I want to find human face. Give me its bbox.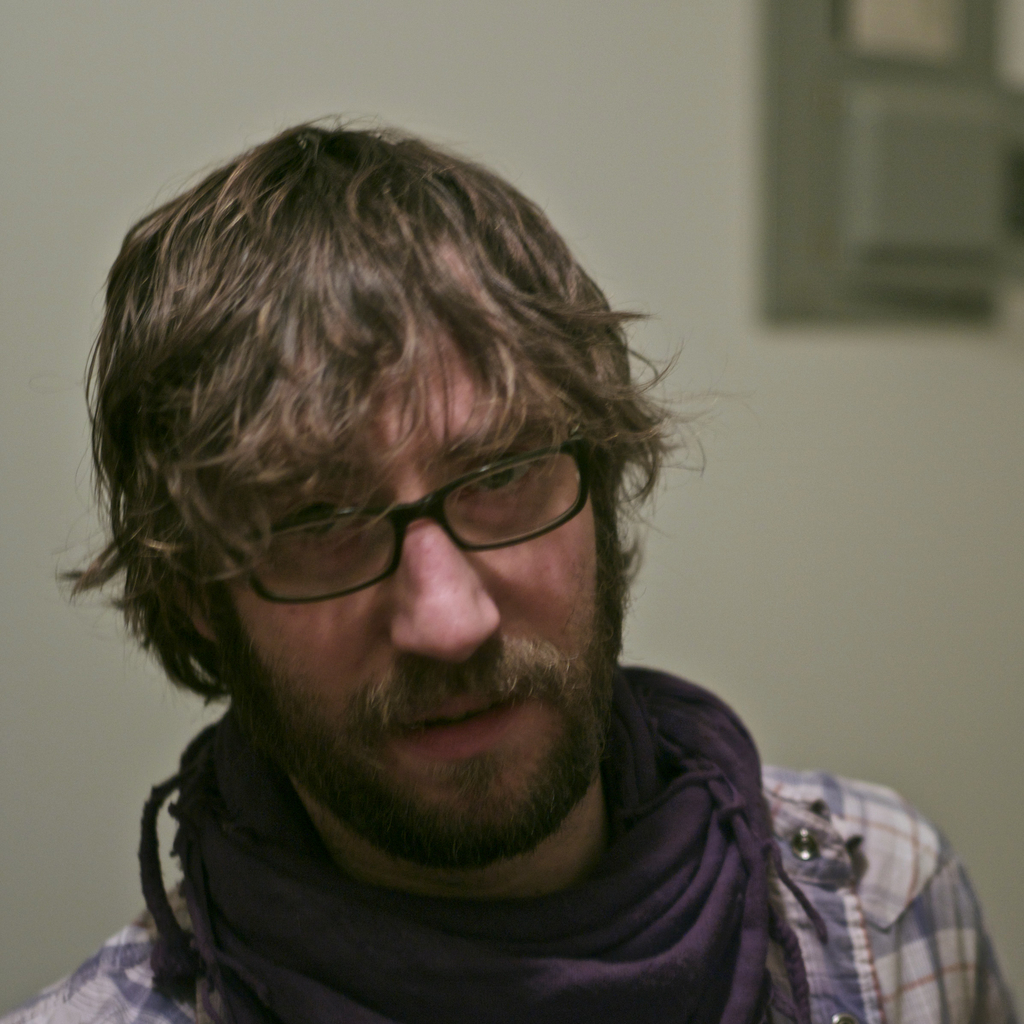
233,297,611,827.
